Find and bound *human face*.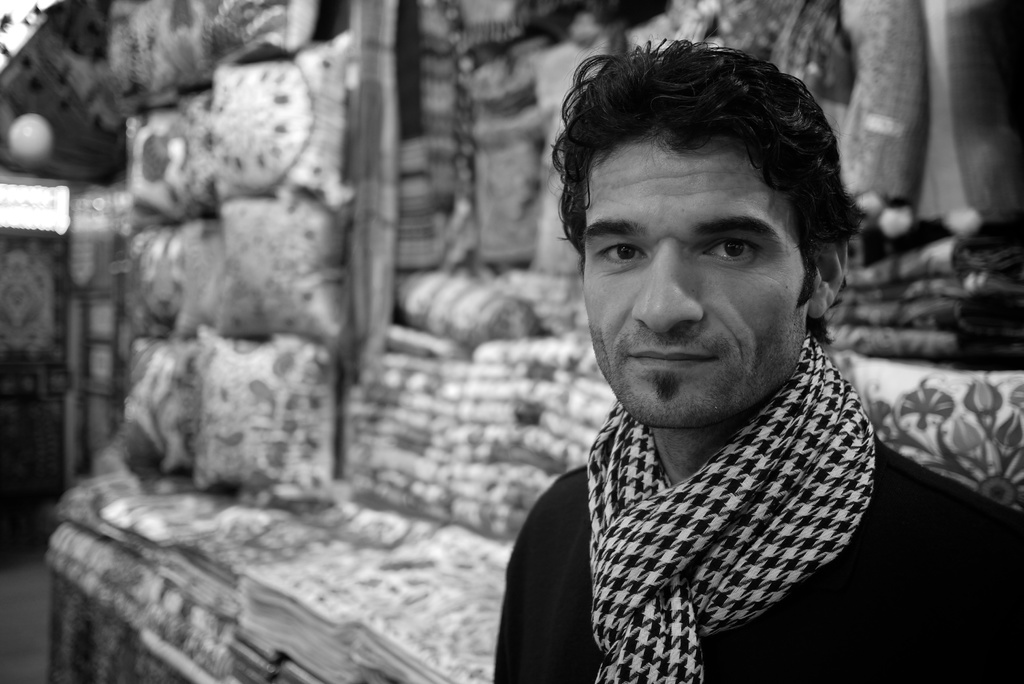
Bound: [582,139,810,423].
